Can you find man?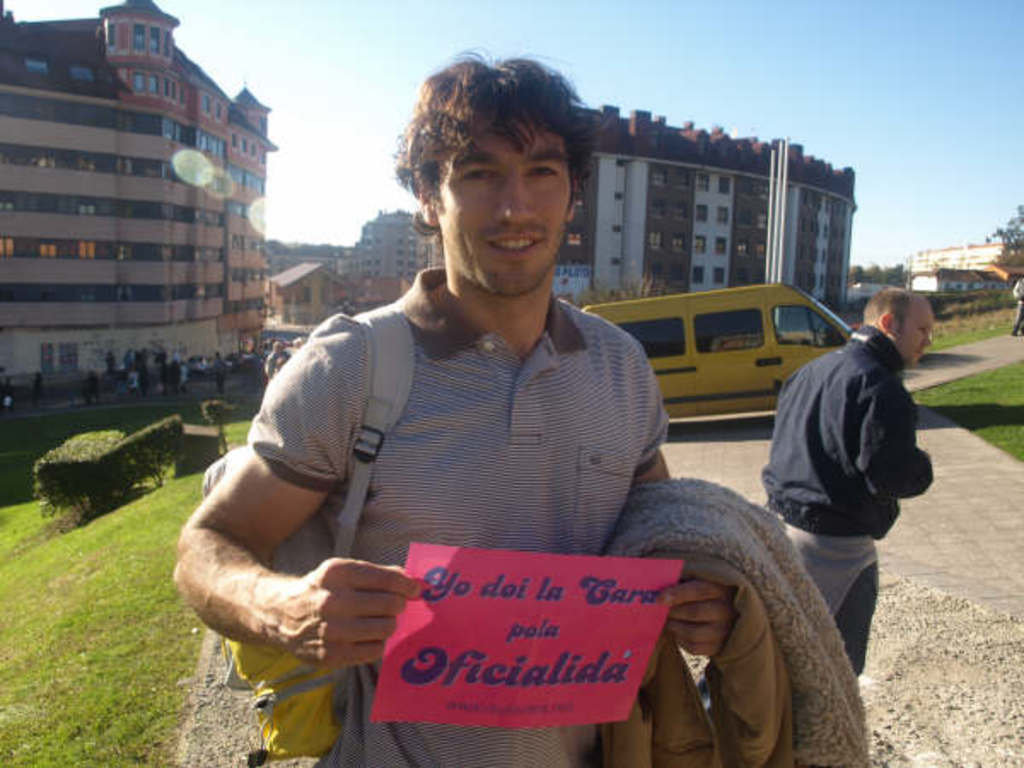
Yes, bounding box: left=82, top=370, right=102, bottom=410.
